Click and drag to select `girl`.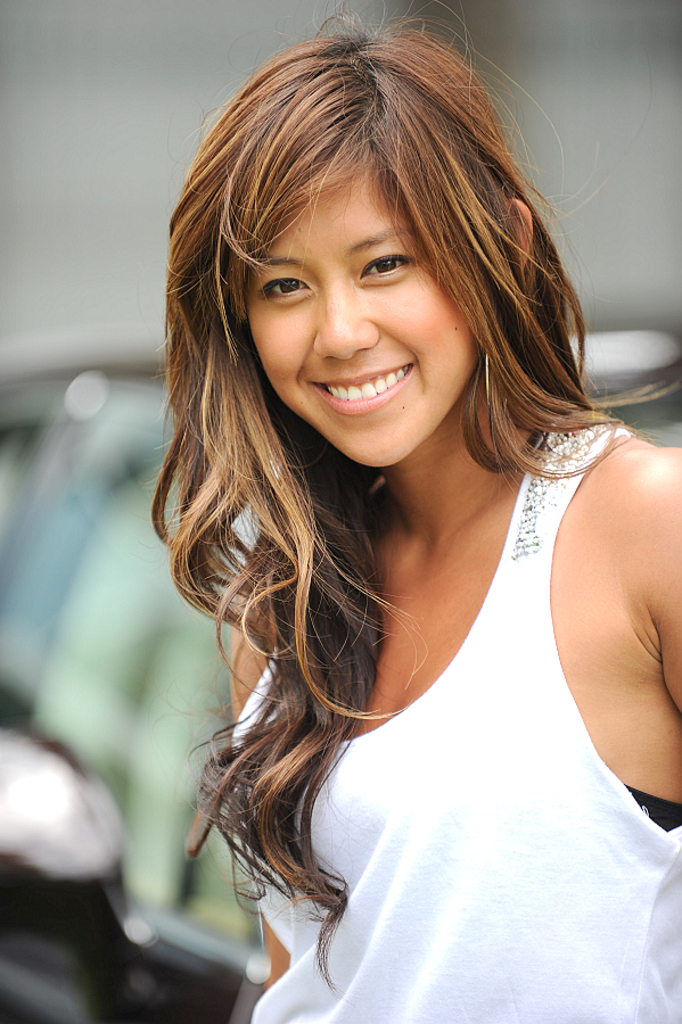
Selection: 154,8,681,1023.
